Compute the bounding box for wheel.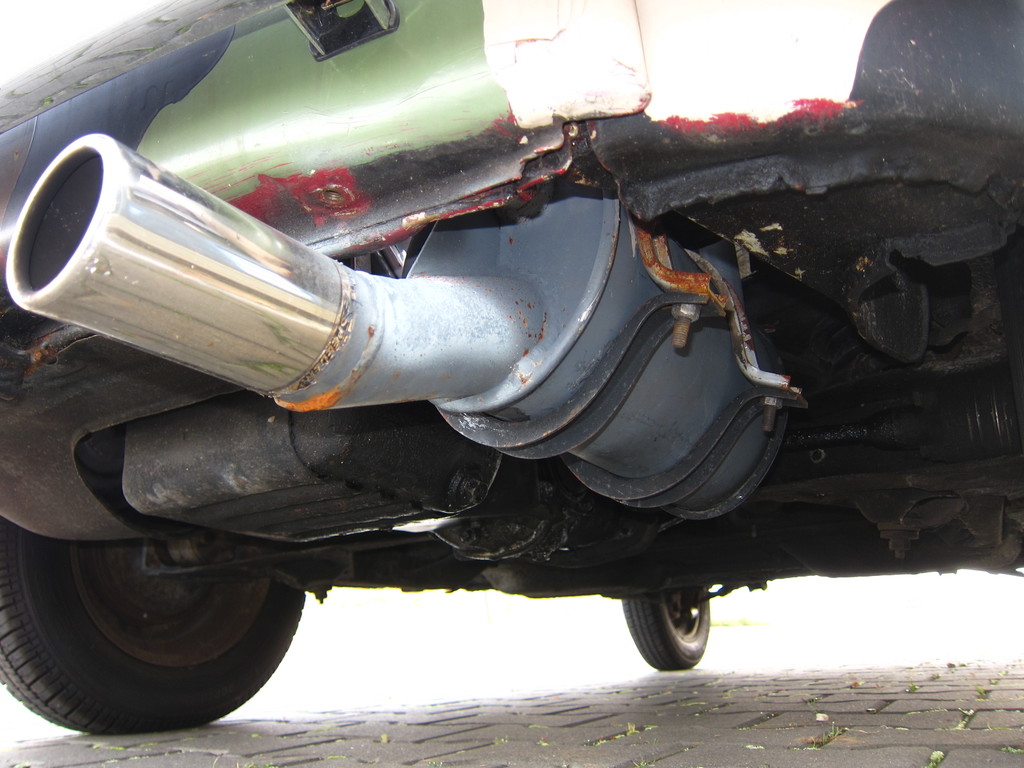
box(635, 580, 725, 674).
